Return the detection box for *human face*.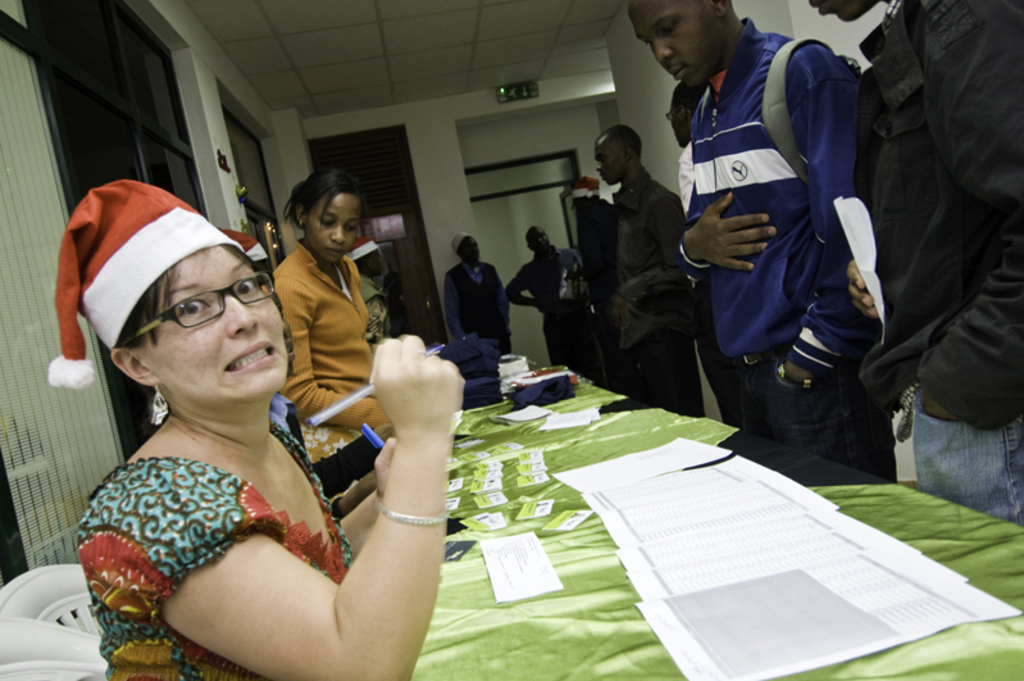
<region>460, 228, 478, 260</region>.
